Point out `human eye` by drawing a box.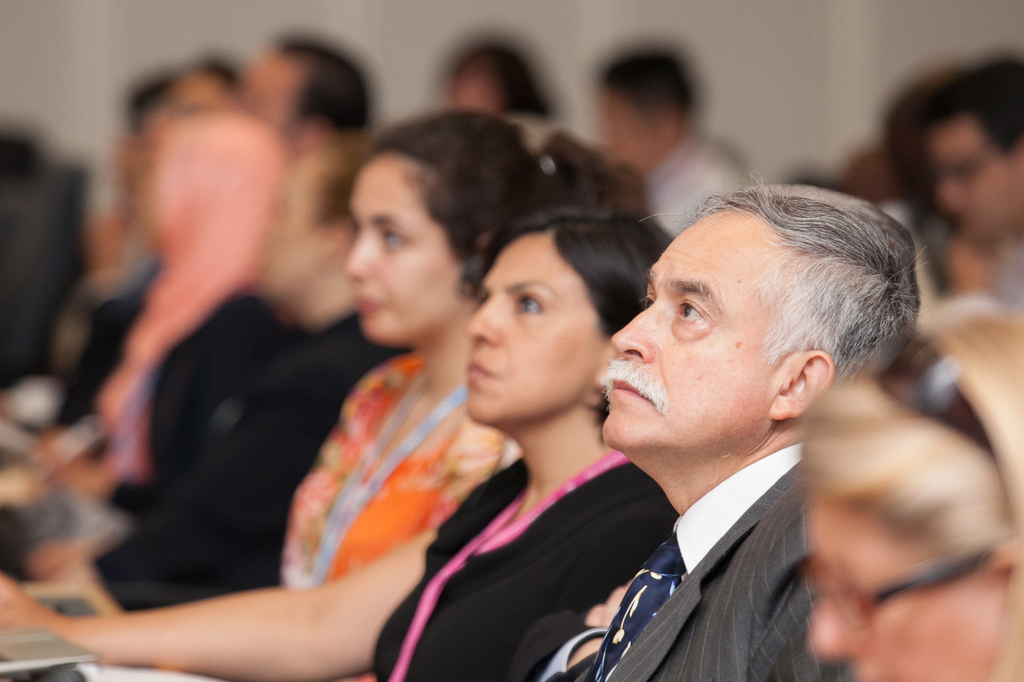
rect(669, 296, 710, 335).
